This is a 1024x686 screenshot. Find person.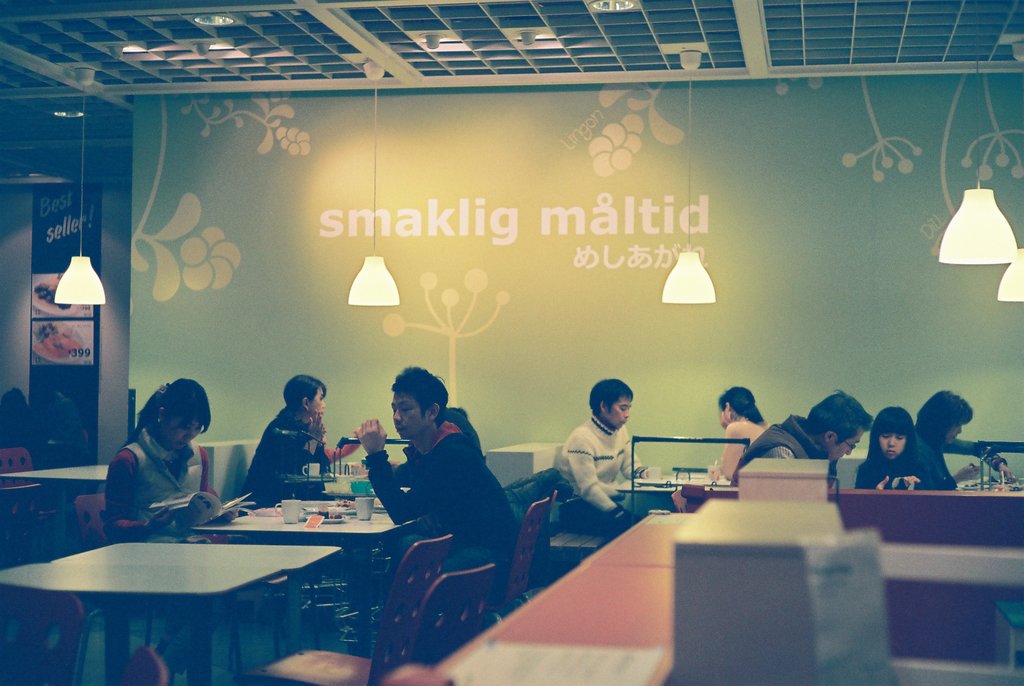
Bounding box: box=[742, 389, 881, 509].
